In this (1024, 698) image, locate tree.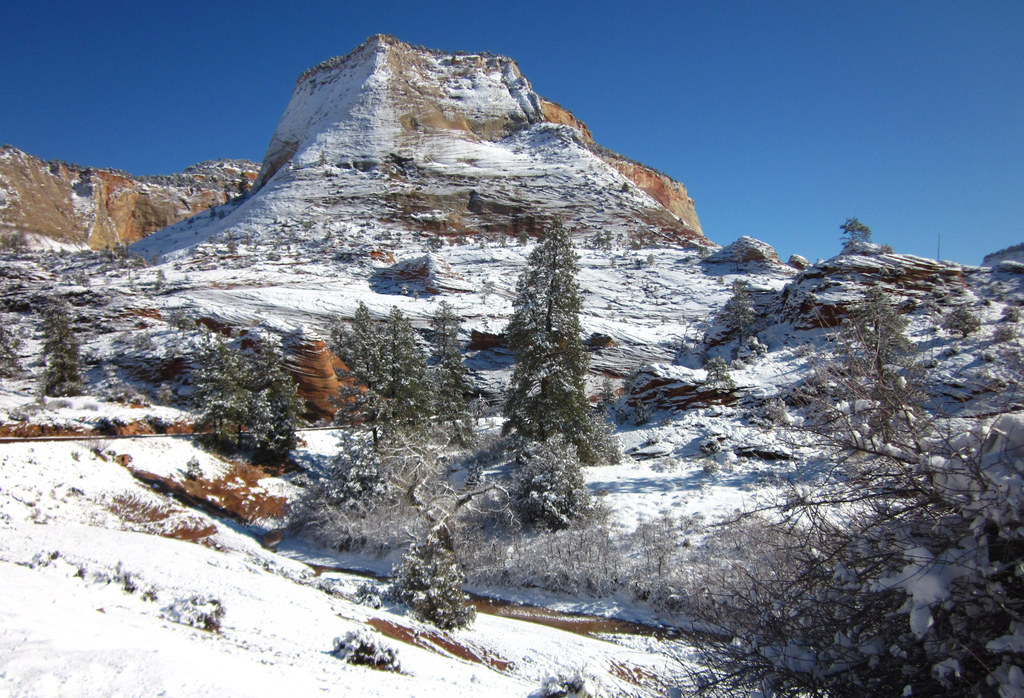
Bounding box: [x1=36, y1=286, x2=84, y2=409].
